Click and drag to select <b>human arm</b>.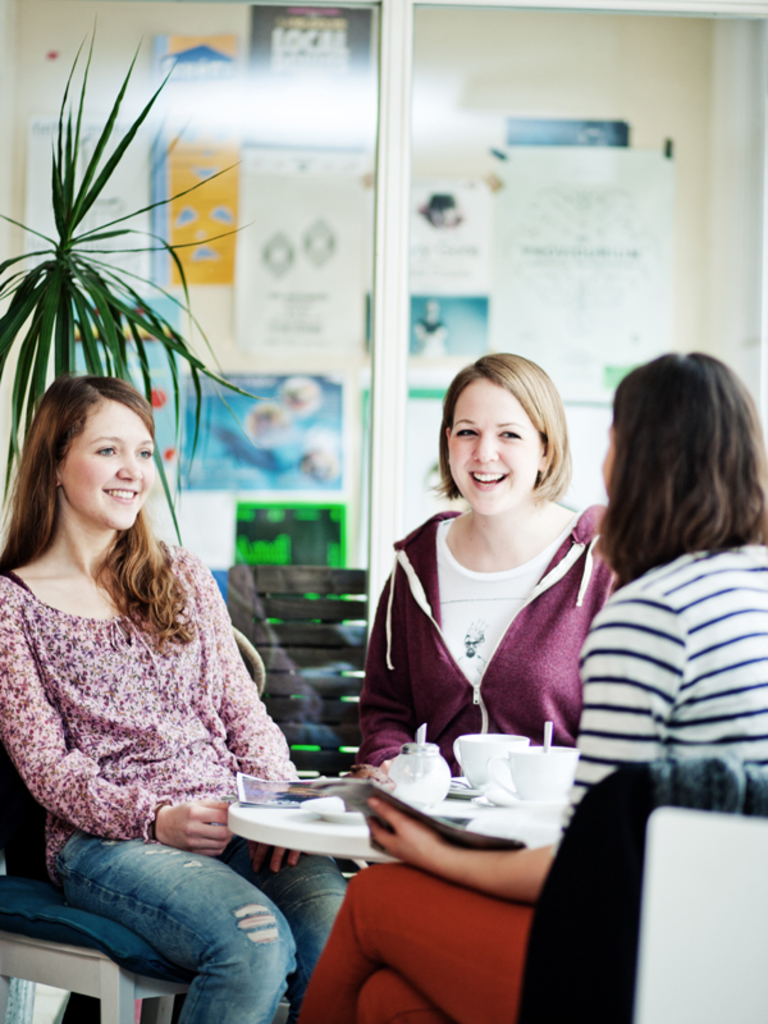
Selection: rect(201, 556, 307, 872).
